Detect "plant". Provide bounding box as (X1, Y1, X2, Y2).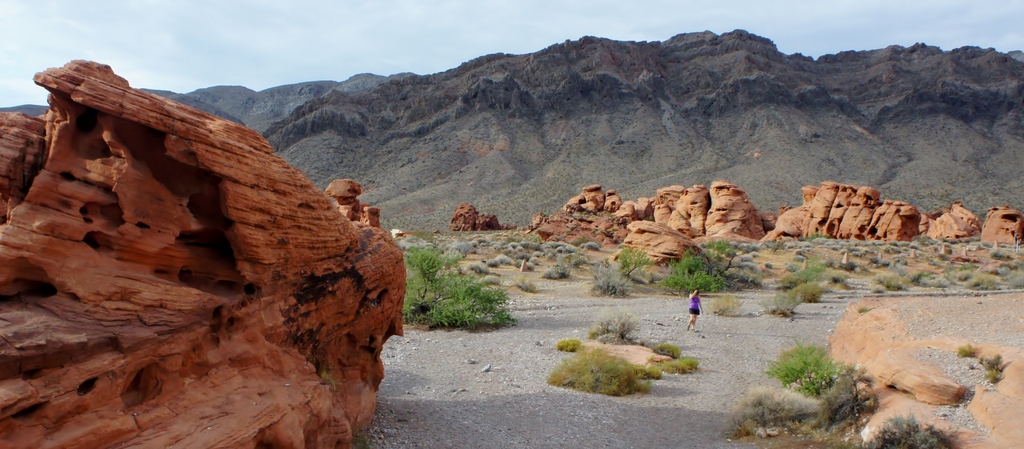
(665, 240, 753, 292).
